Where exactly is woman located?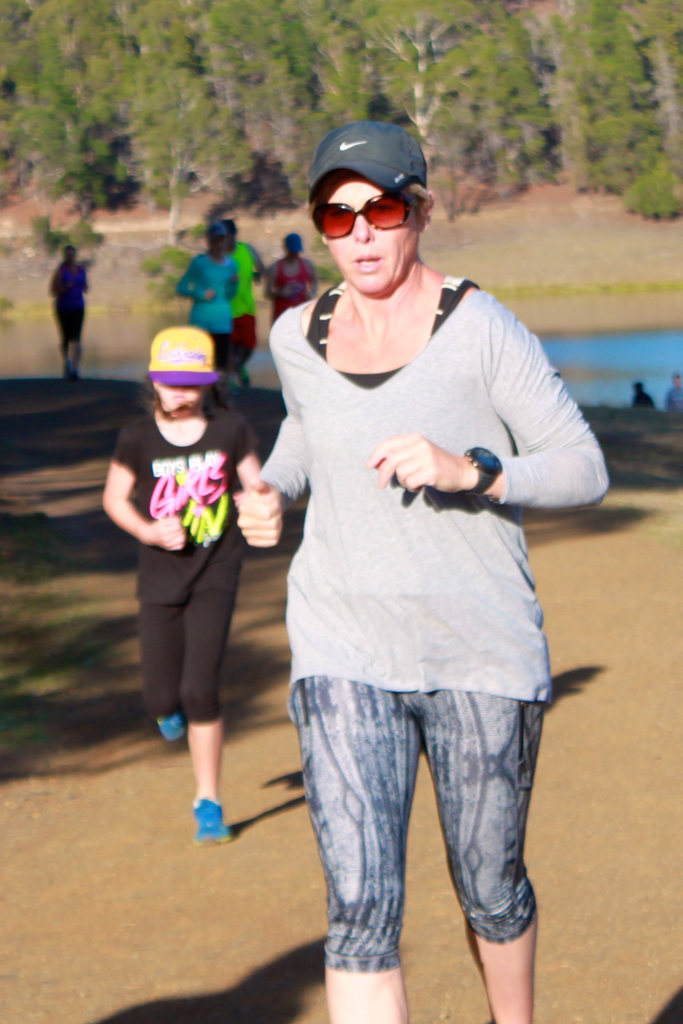
Its bounding box is (left=241, top=108, right=614, bottom=1017).
